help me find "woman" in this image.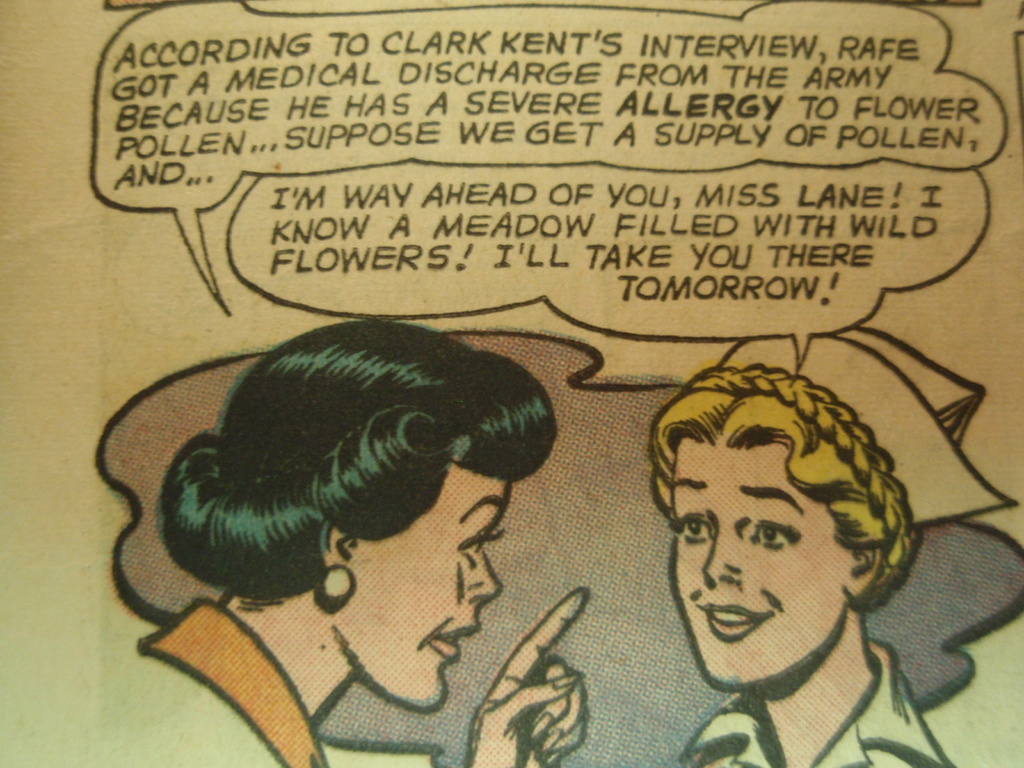
Found it: detection(131, 325, 592, 767).
